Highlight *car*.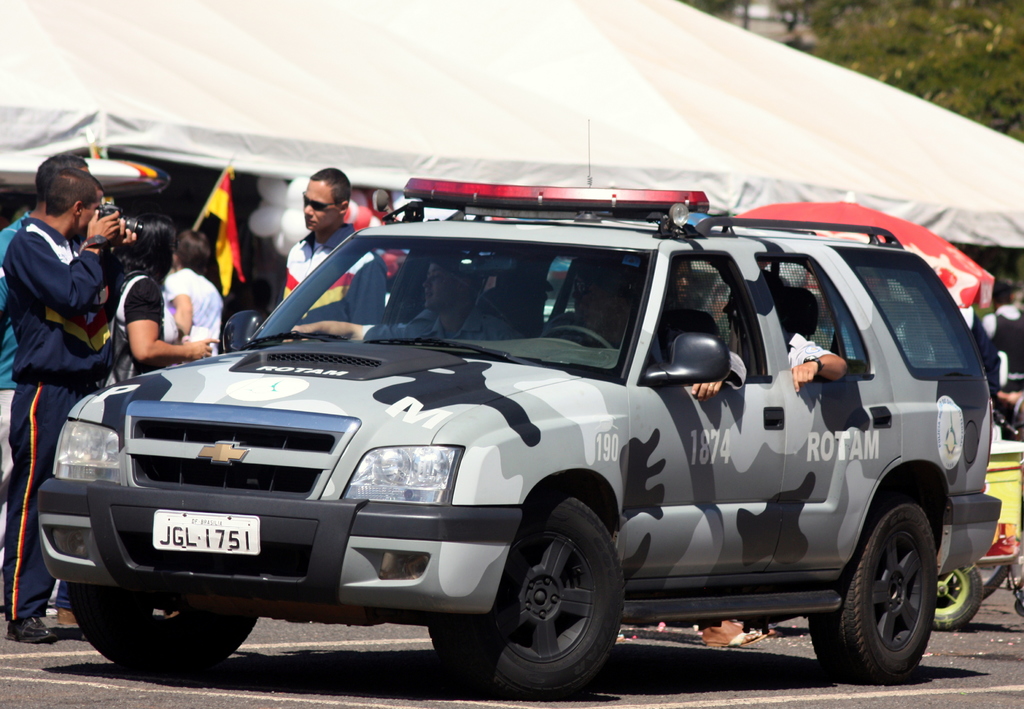
Highlighted region: <box>29,172,1018,695</box>.
